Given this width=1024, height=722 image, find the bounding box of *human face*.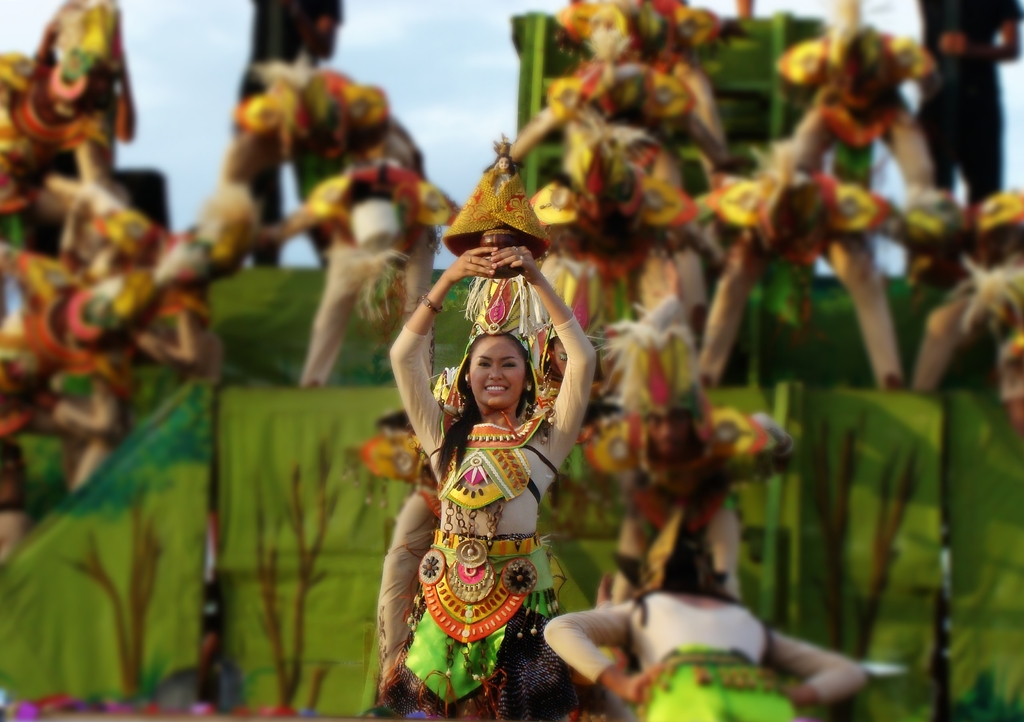
BBox(467, 328, 538, 412).
